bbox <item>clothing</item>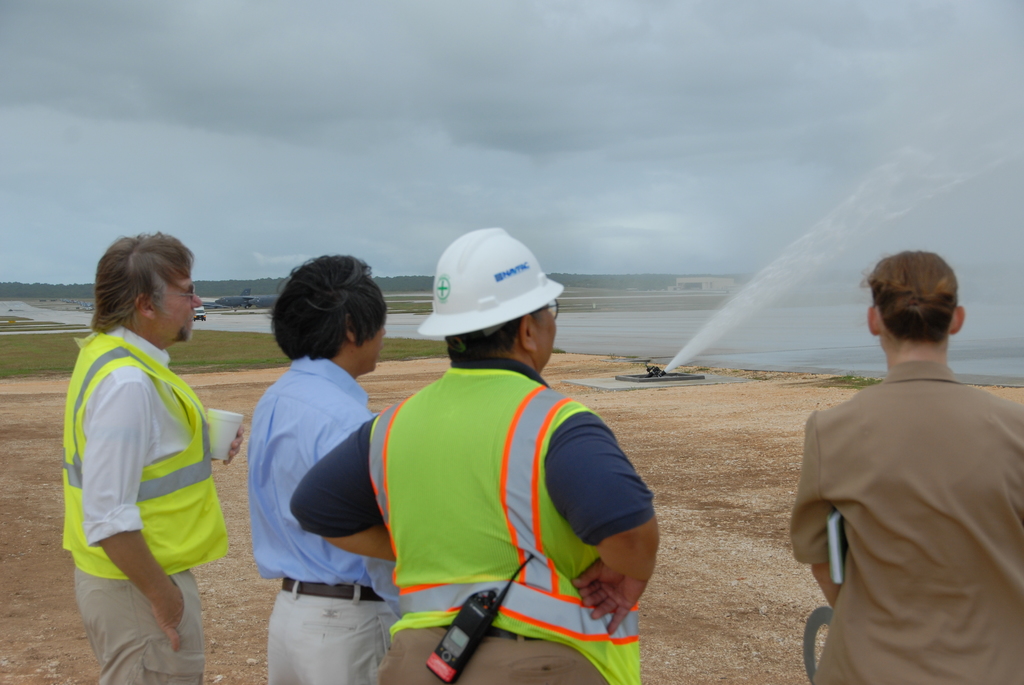
794:326:1011:674
